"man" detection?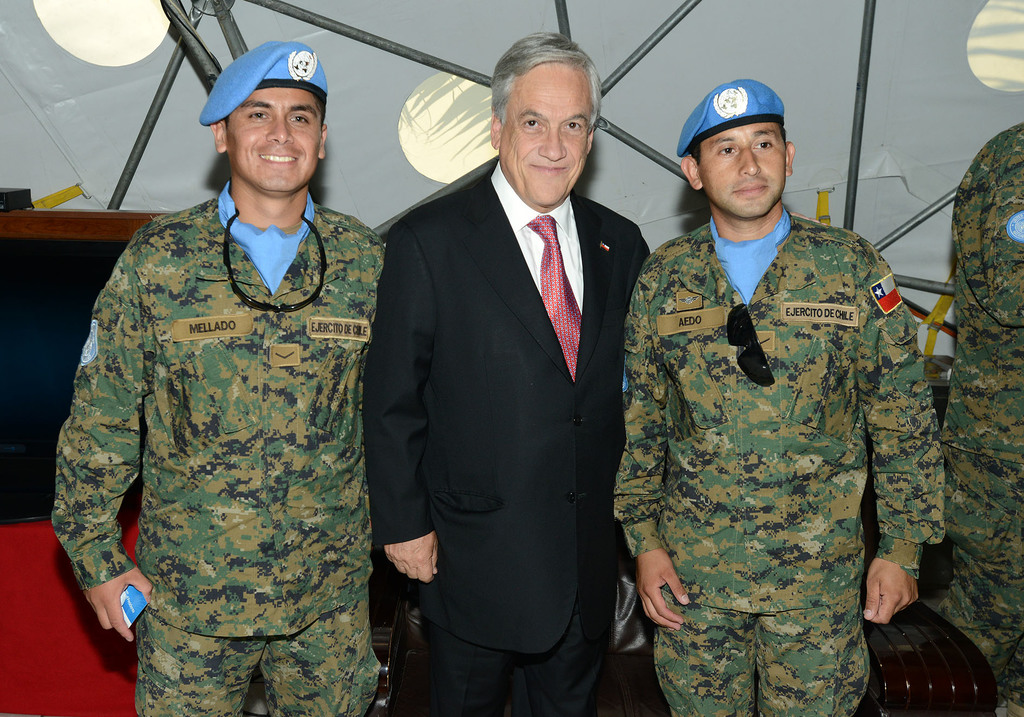
box(612, 80, 943, 716)
